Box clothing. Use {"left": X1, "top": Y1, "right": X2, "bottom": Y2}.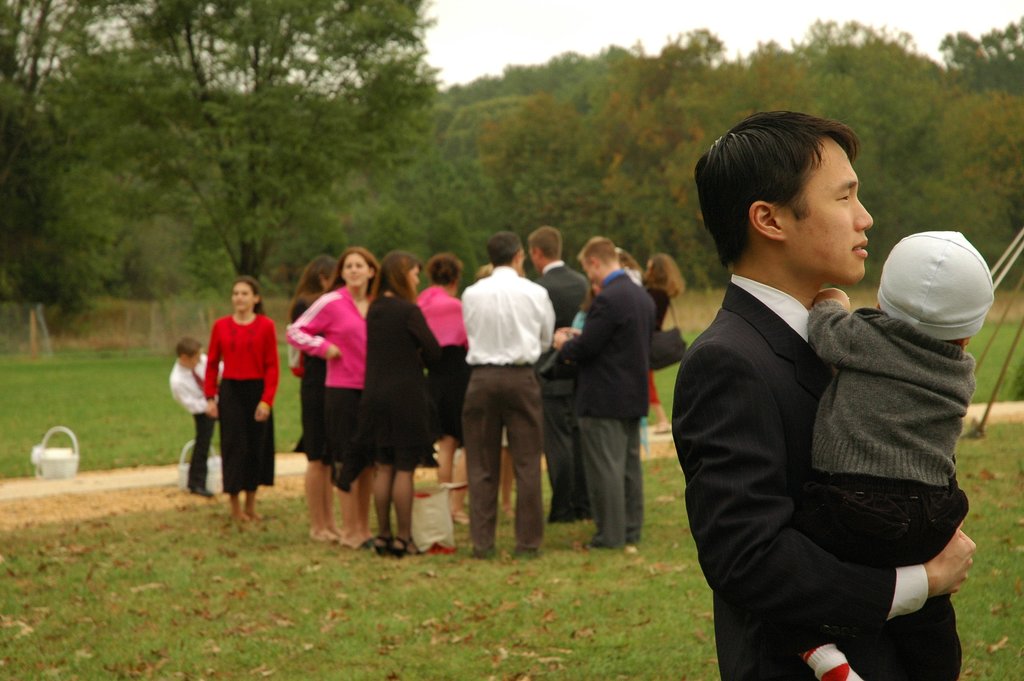
{"left": 193, "top": 292, "right": 273, "bottom": 498}.
